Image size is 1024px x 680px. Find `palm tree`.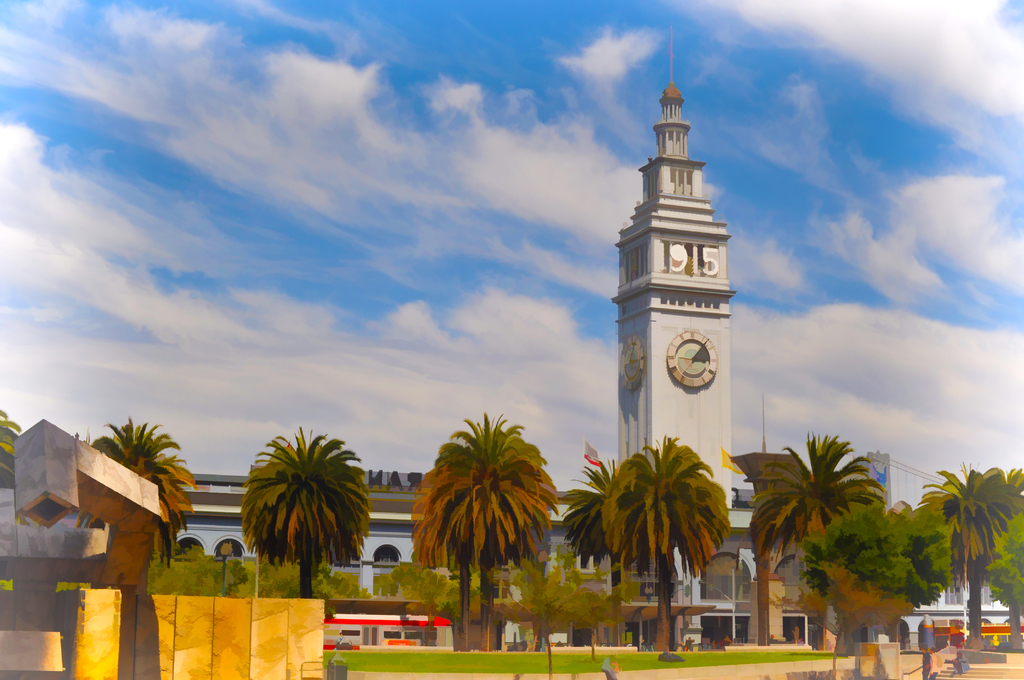
bbox=[928, 465, 1020, 601].
